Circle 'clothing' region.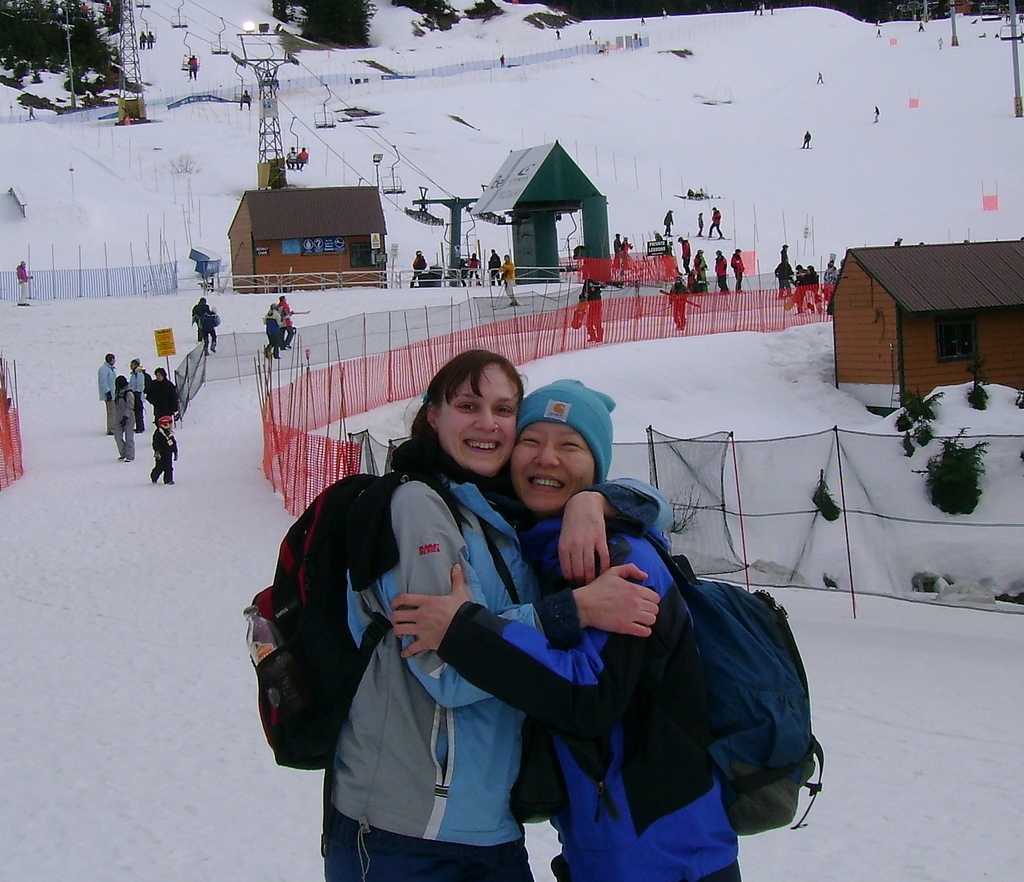
Region: select_region(260, 312, 290, 357).
